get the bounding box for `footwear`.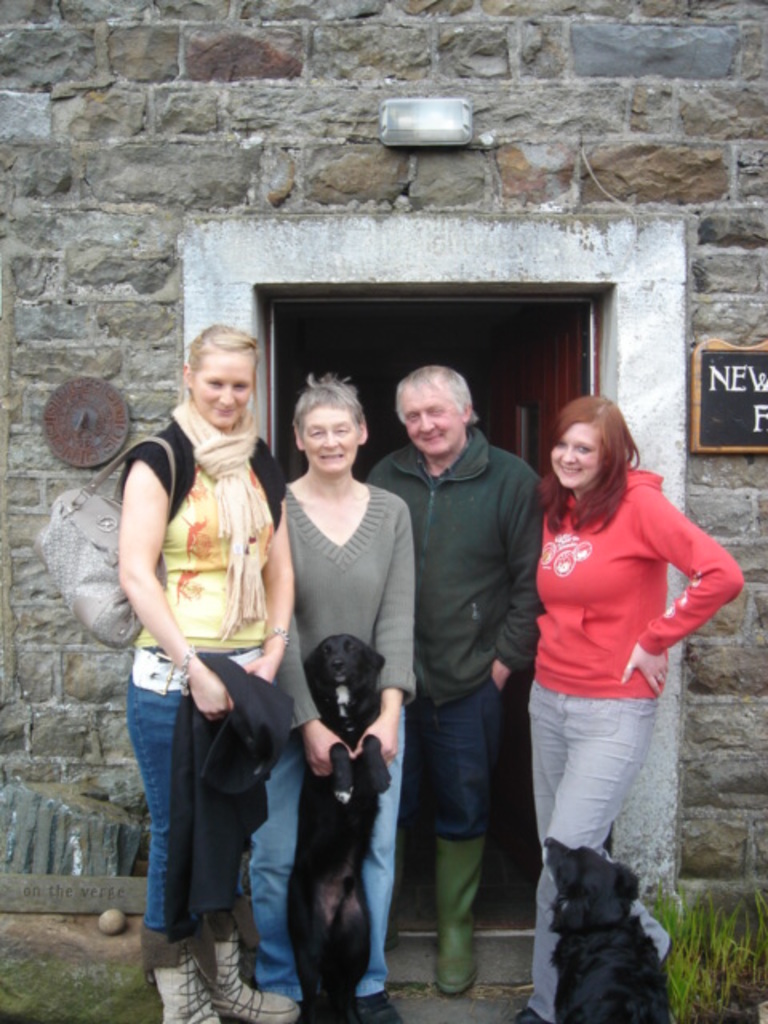
<bbox>355, 989, 400, 1022</bbox>.
